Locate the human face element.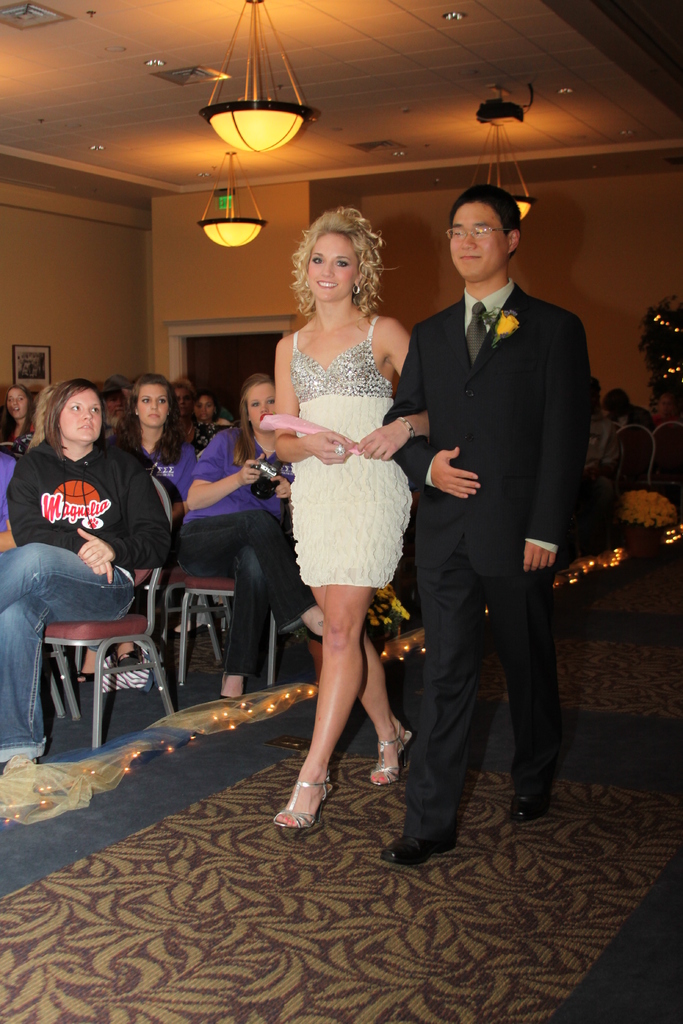
Element bbox: 304 233 362 301.
